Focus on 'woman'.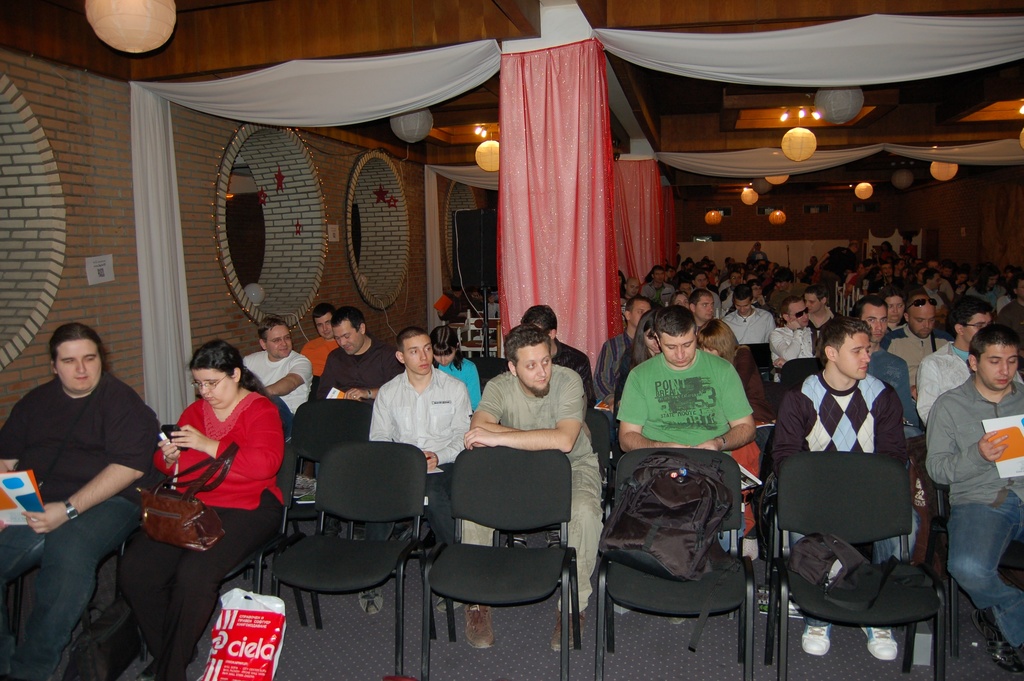
Focused at (964, 265, 1010, 311).
